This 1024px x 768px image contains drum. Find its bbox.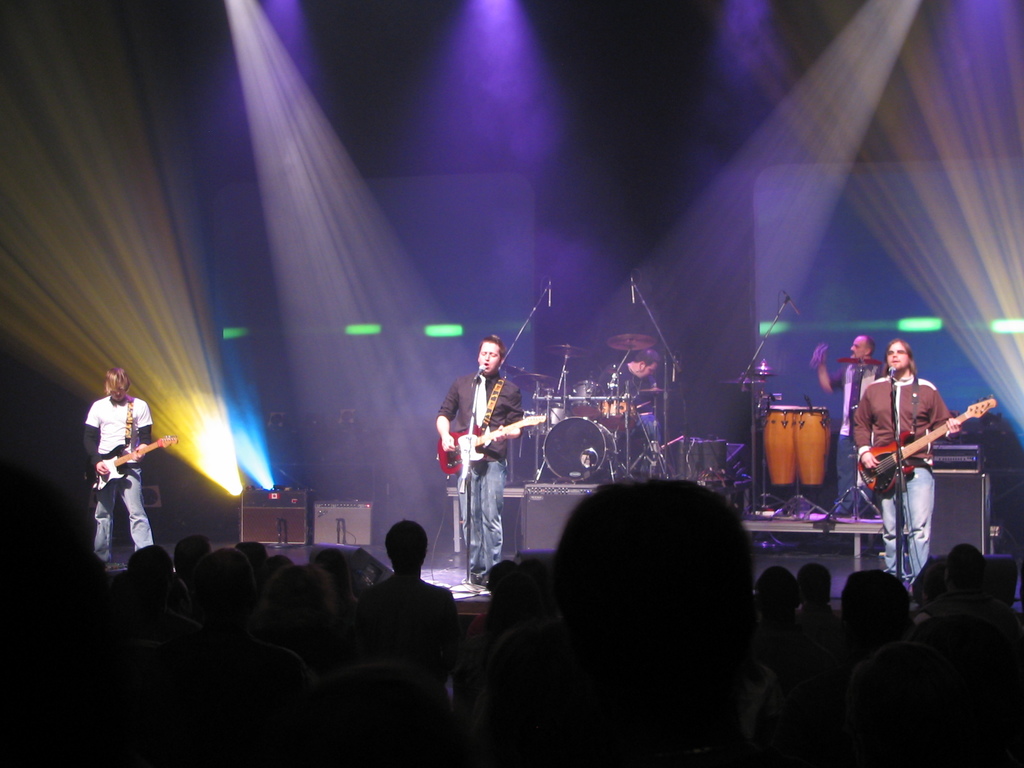
569, 380, 605, 417.
